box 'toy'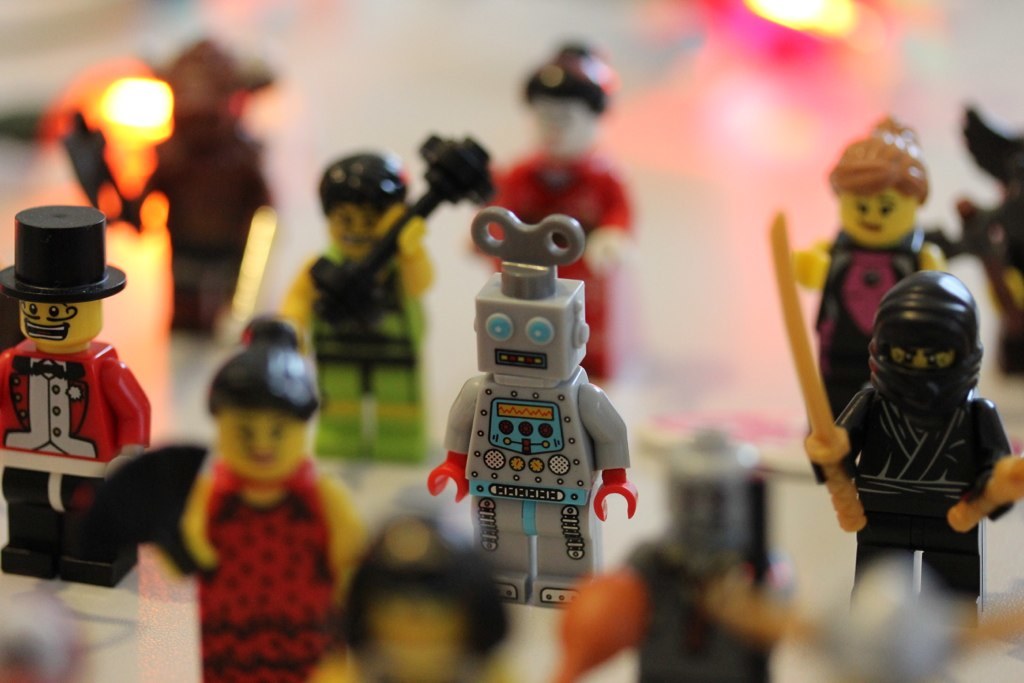
bbox(427, 210, 641, 617)
